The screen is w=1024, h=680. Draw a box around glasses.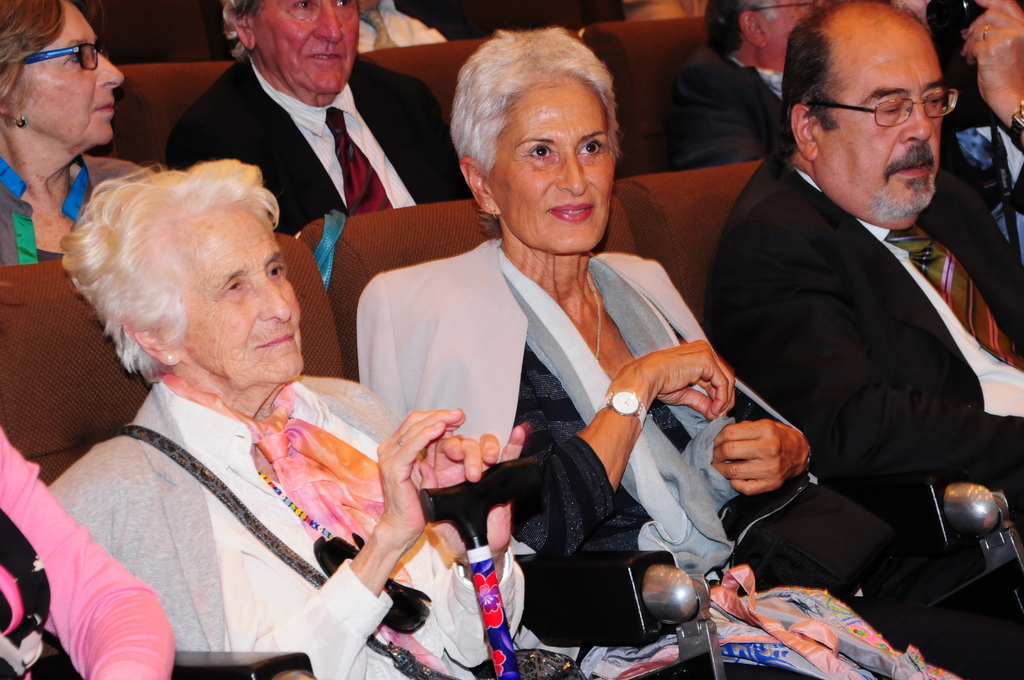
detection(22, 43, 104, 73).
